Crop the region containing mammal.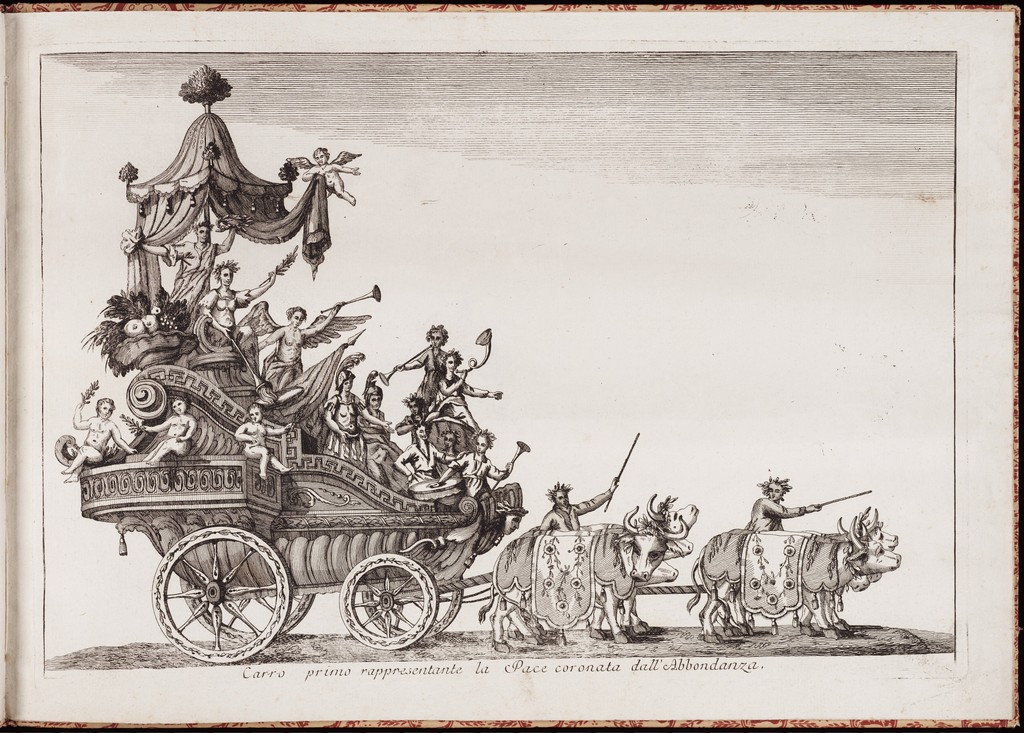
Crop region: x1=59 y1=395 x2=139 y2=479.
